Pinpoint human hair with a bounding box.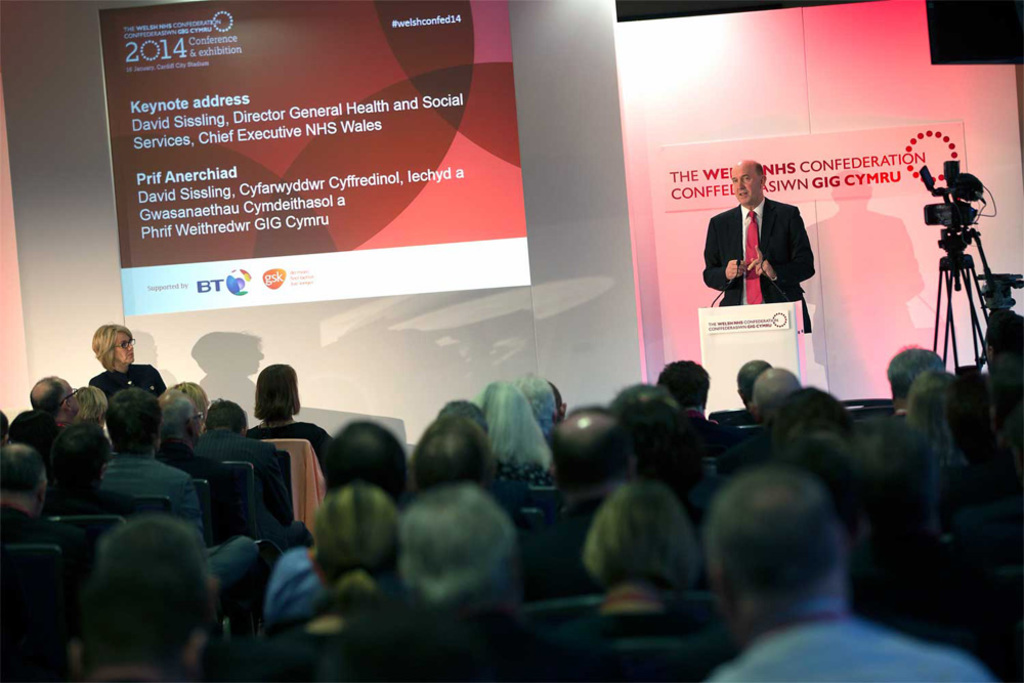
252:364:301:422.
